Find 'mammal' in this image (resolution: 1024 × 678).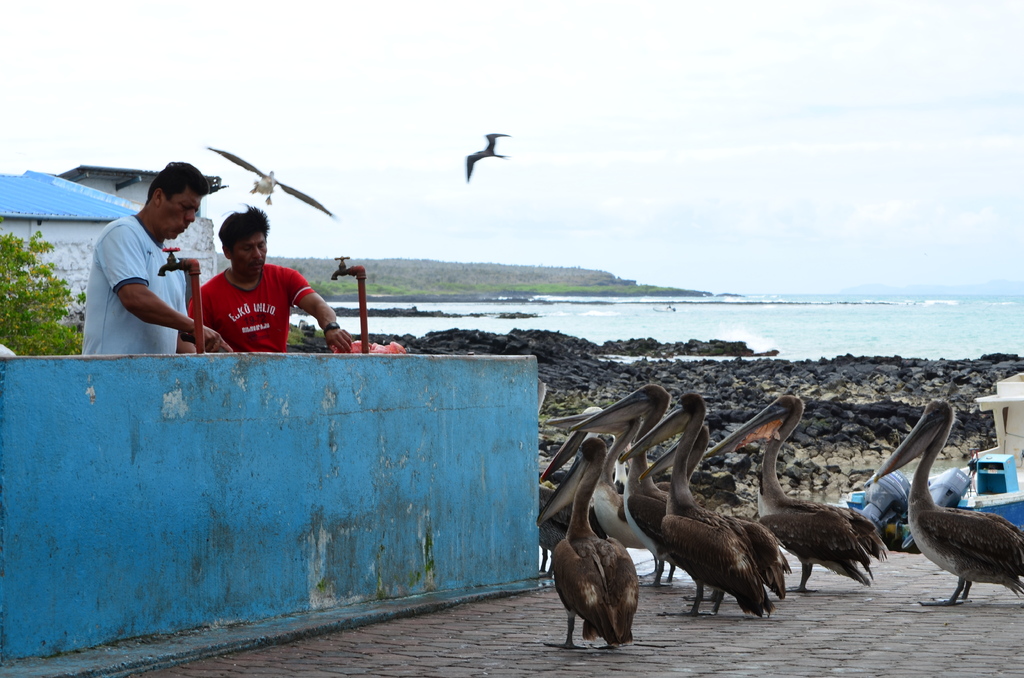
bbox=[179, 204, 353, 355].
